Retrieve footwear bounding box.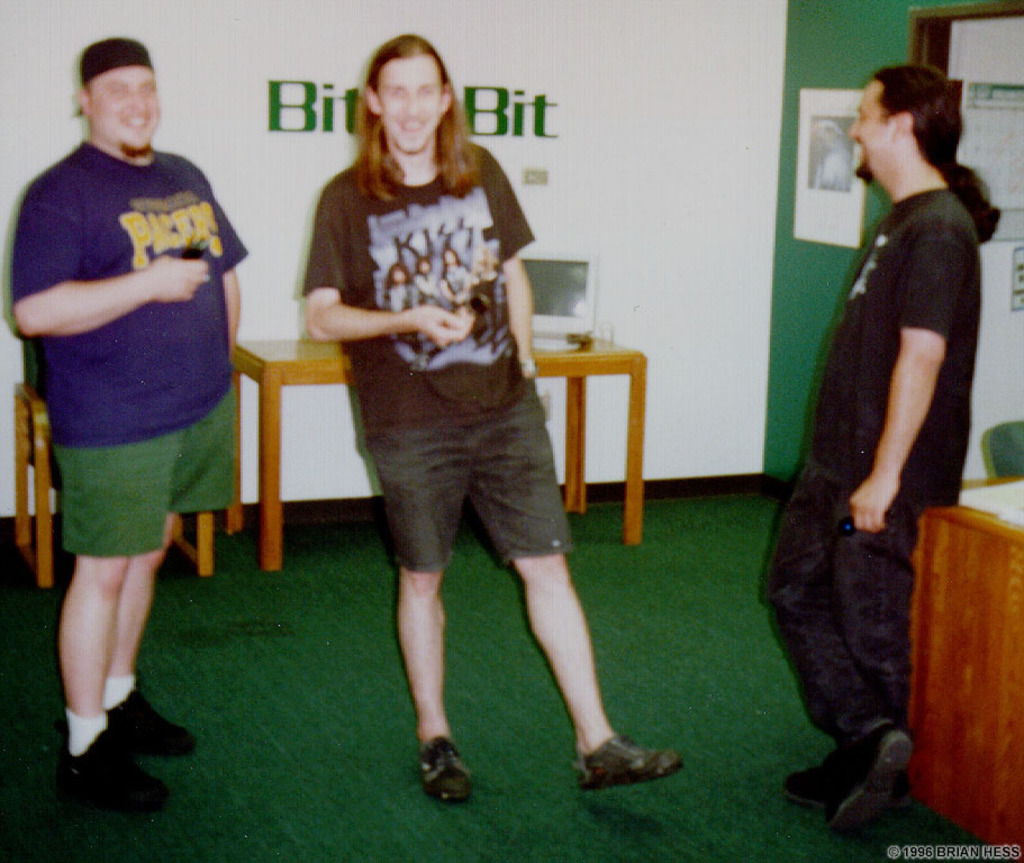
Bounding box: 415:735:470:800.
